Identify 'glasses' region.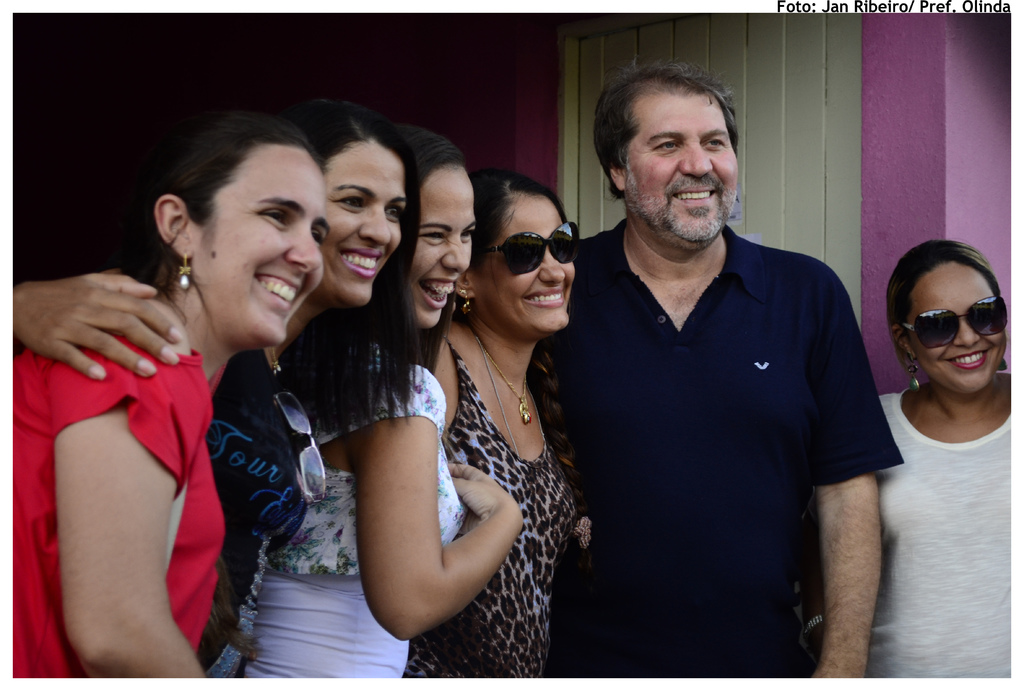
Region: x1=482 y1=219 x2=579 y2=274.
